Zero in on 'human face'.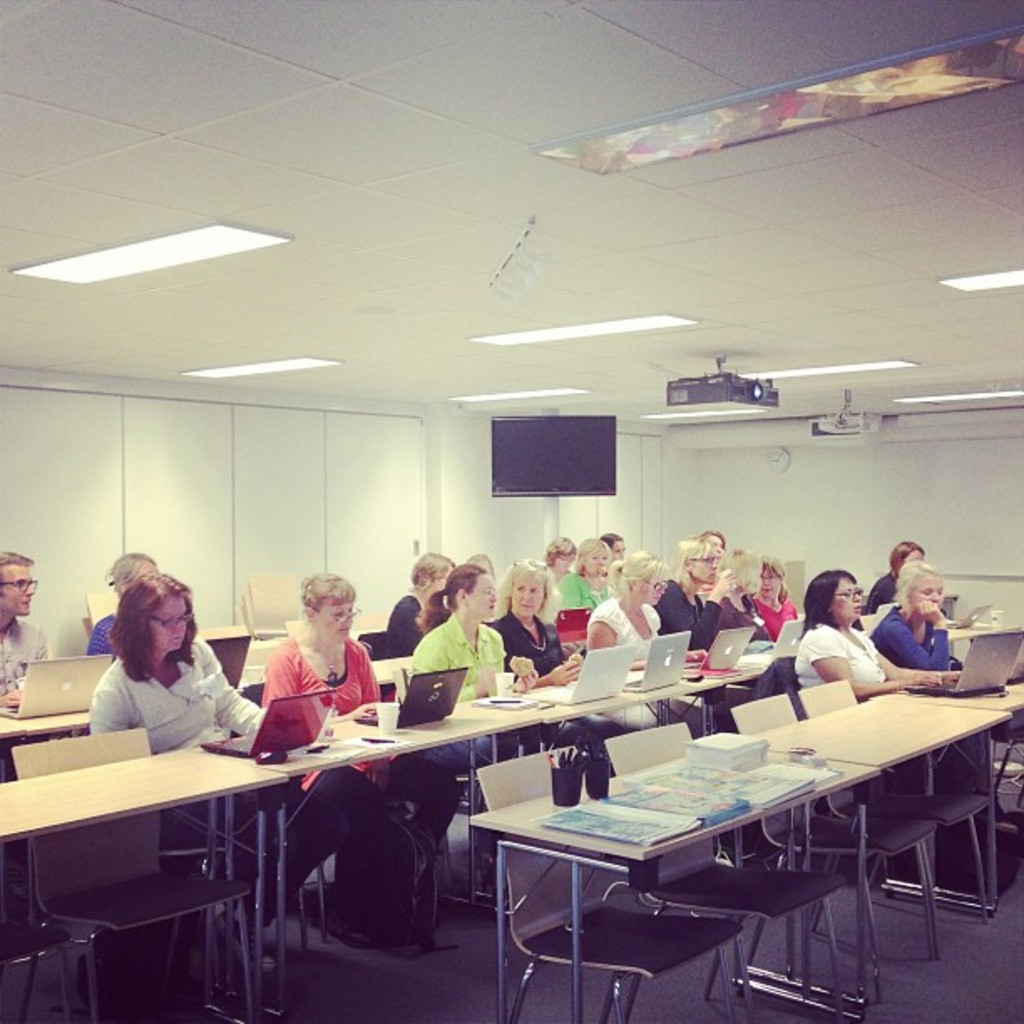
Zeroed in: detection(2, 567, 30, 616).
